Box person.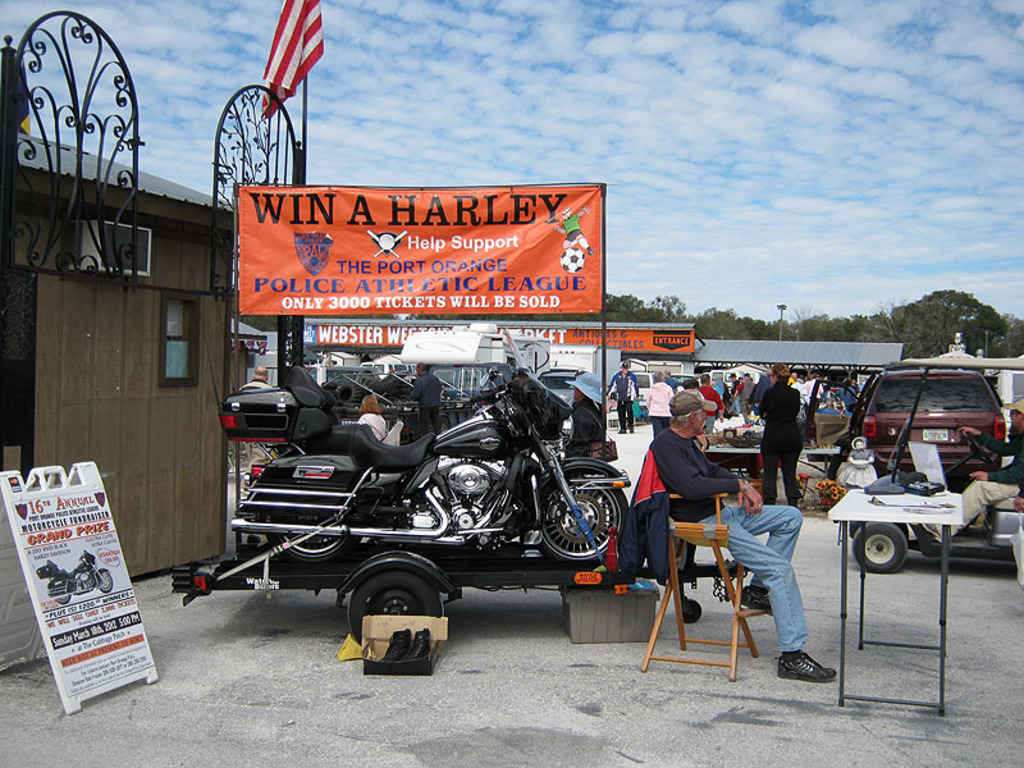
crop(920, 393, 1023, 544).
